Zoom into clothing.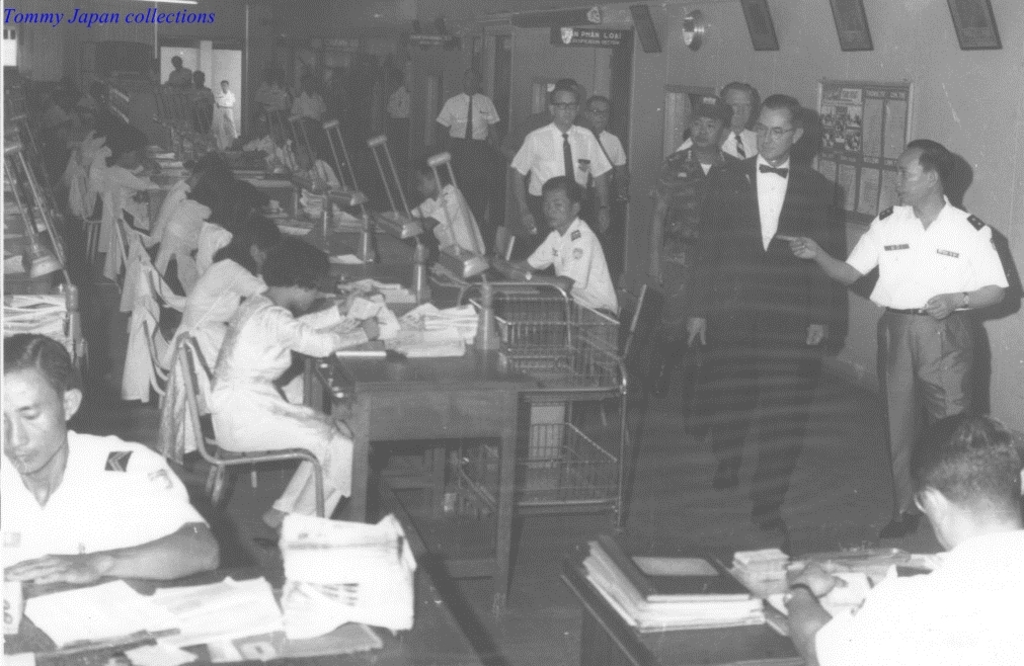
Zoom target: region(169, 59, 193, 93).
